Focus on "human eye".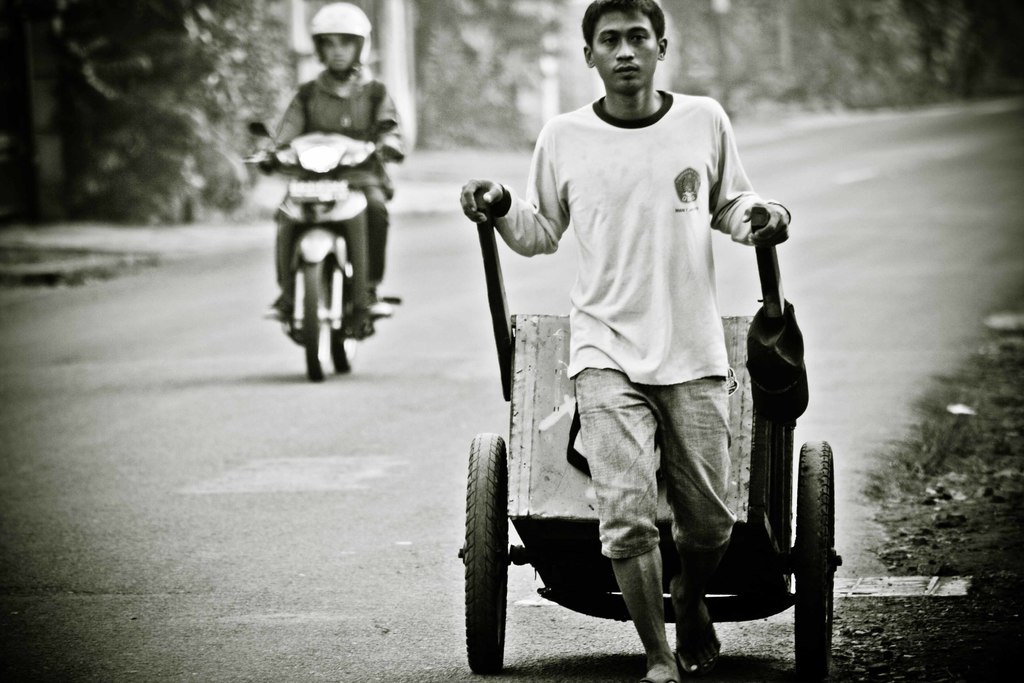
Focused at {"left": 631, "top": 32, "right": 642, "bottom": 44}.
